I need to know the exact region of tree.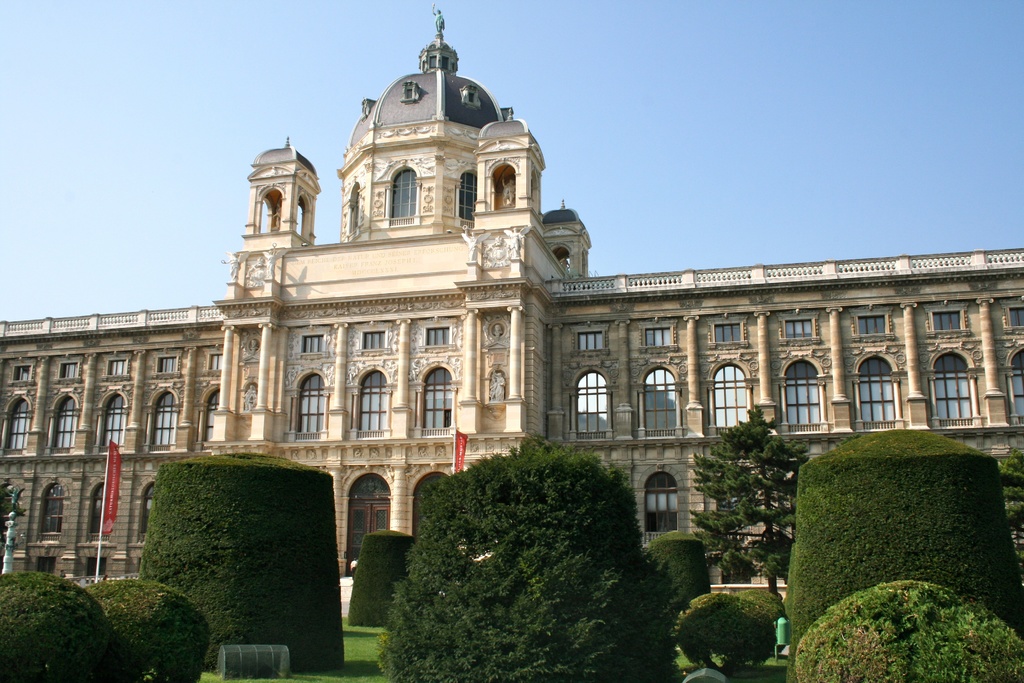
Region: bbox(346, 536, 412, 630).
